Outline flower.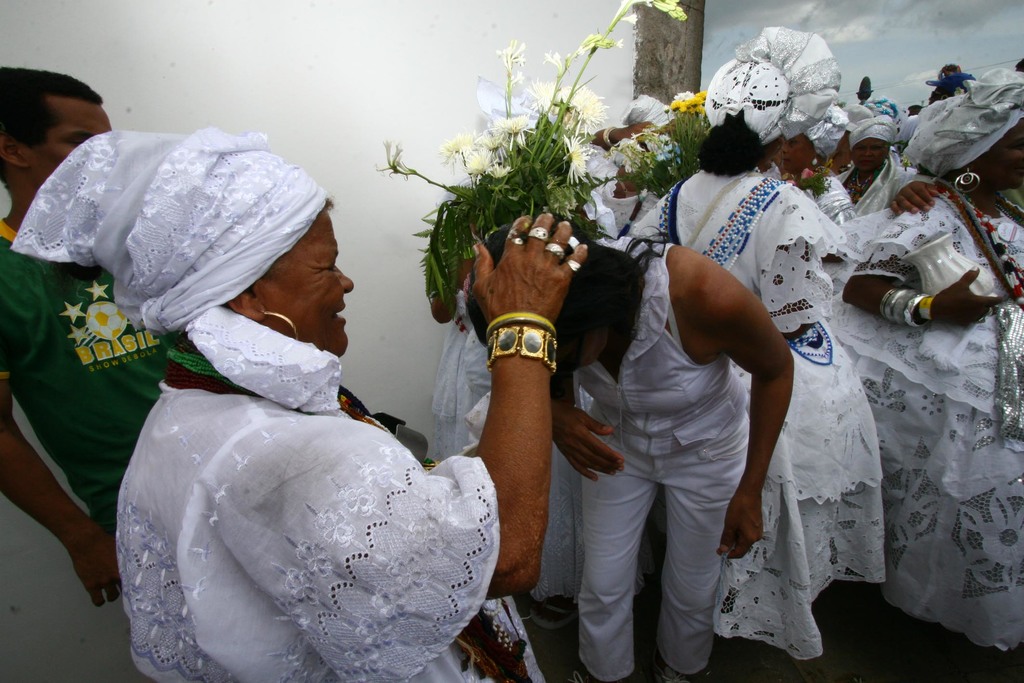
Outline: x1=559, y1=135, x2=591, y2=185.
